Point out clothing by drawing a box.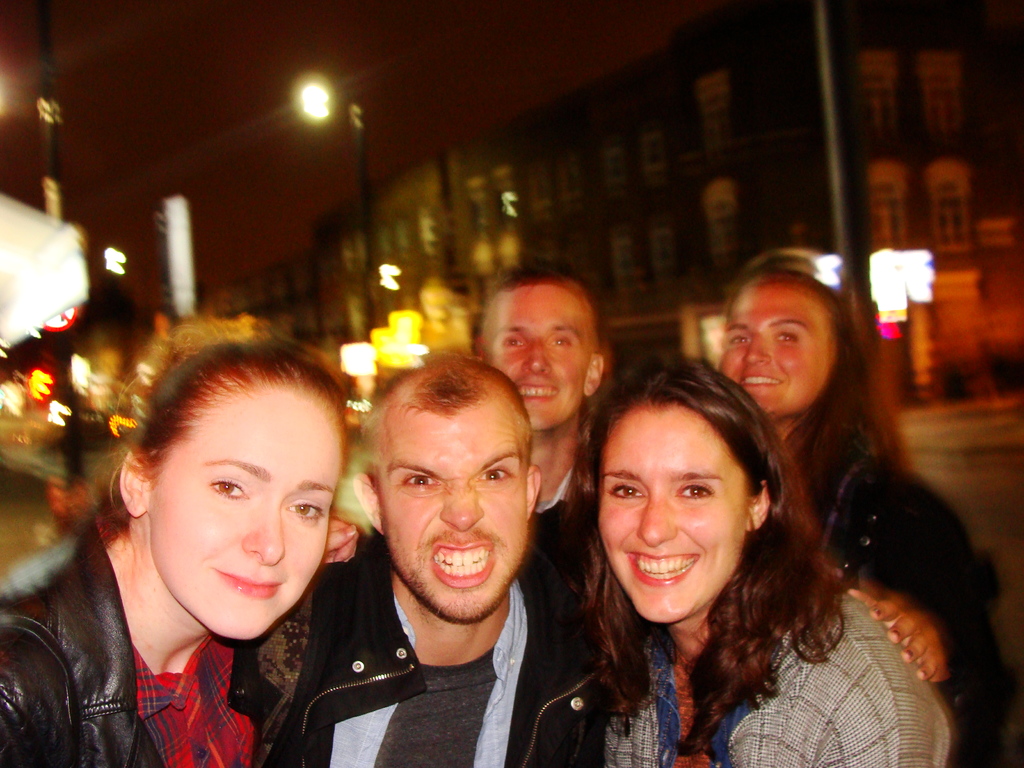
box=[783, 428, 1011, 767].
